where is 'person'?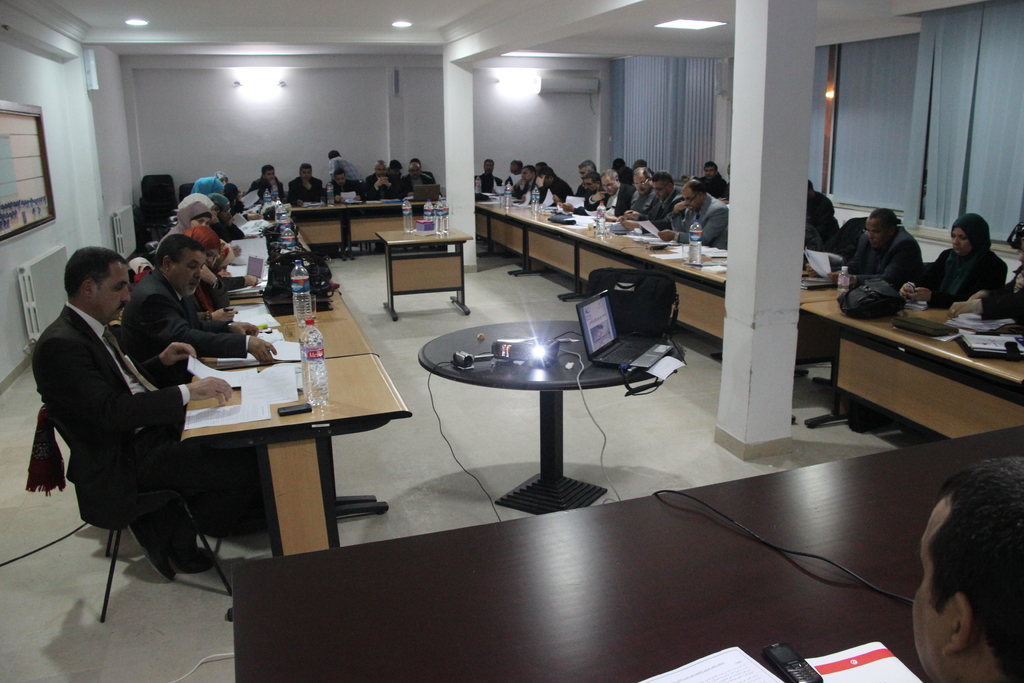
<region>154, 193, 241, 271</region>.
